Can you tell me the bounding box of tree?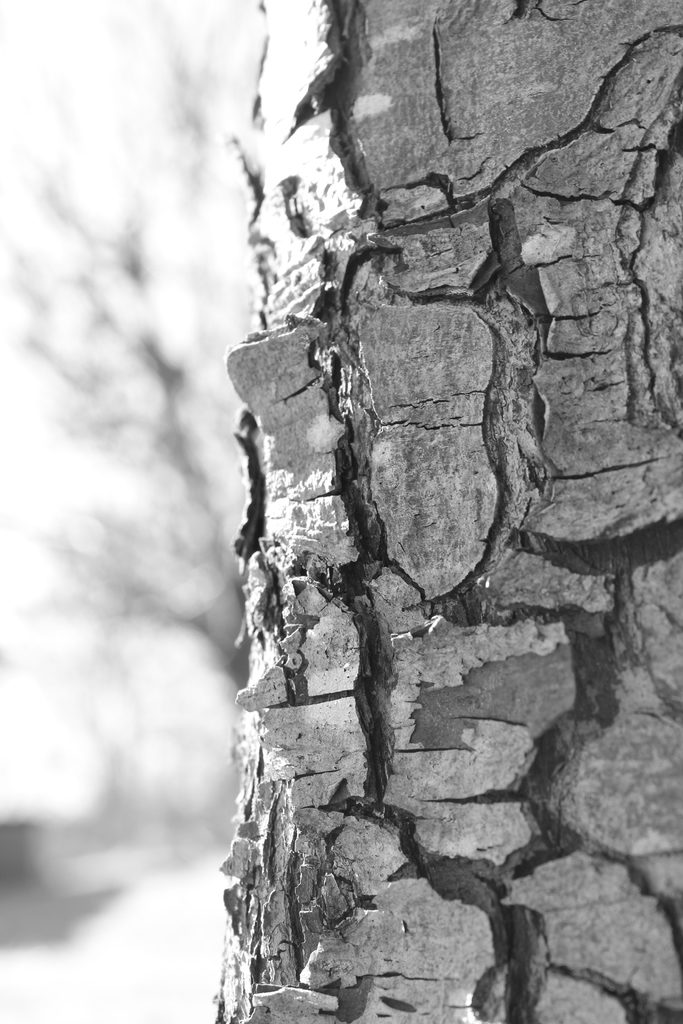
(0,0,252,779).
